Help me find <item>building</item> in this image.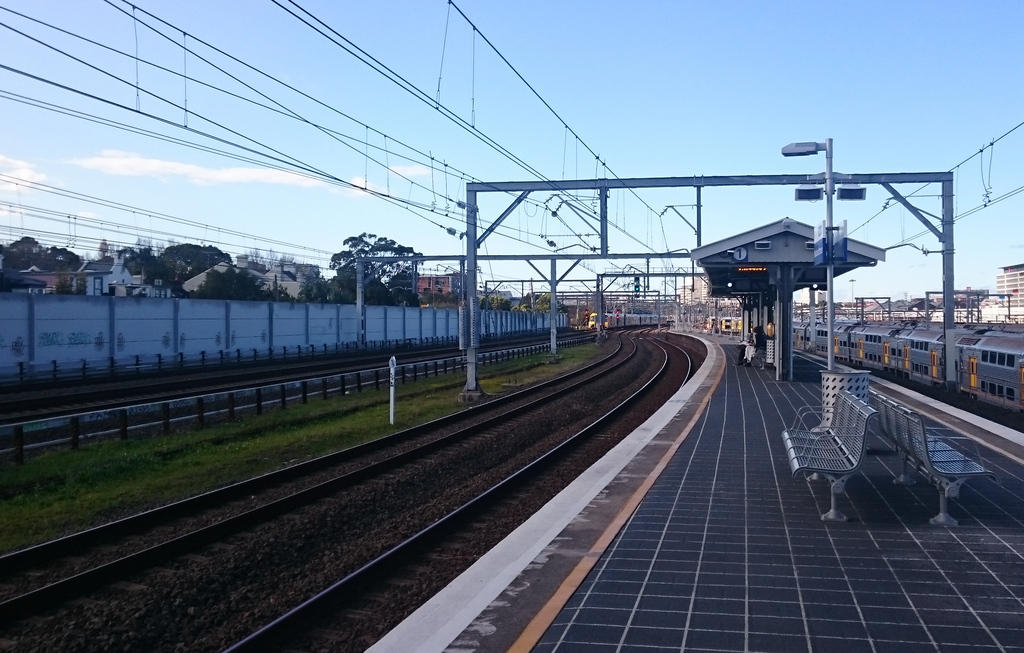
Found it: bbox(410, 270, 464, 310).
